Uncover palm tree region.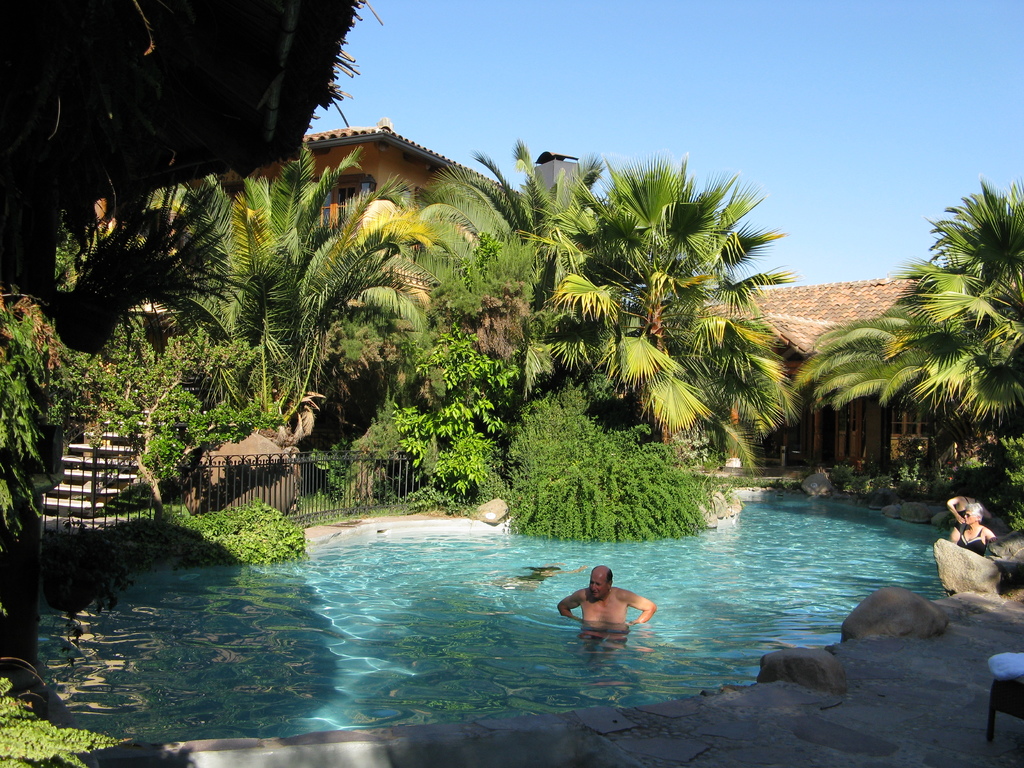
Uncovered: 418:142:785:461.
